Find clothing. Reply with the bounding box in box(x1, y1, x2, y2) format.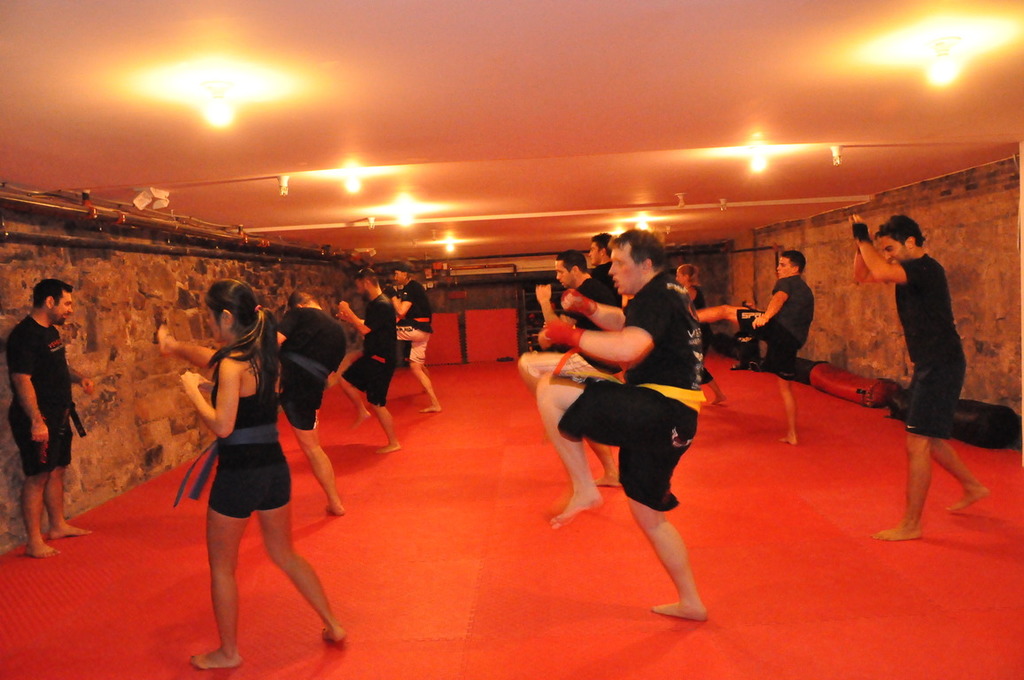
box(396, 276, 436, 384).
